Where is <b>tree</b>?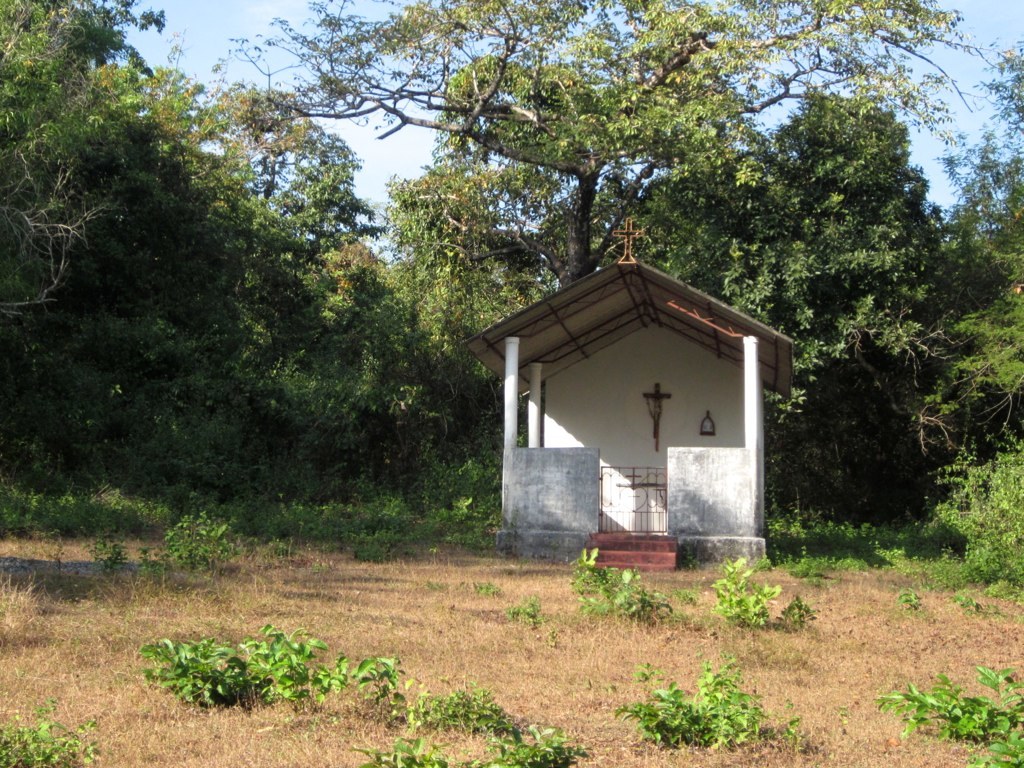
left=295, top=237, right=396, bottom=446.
